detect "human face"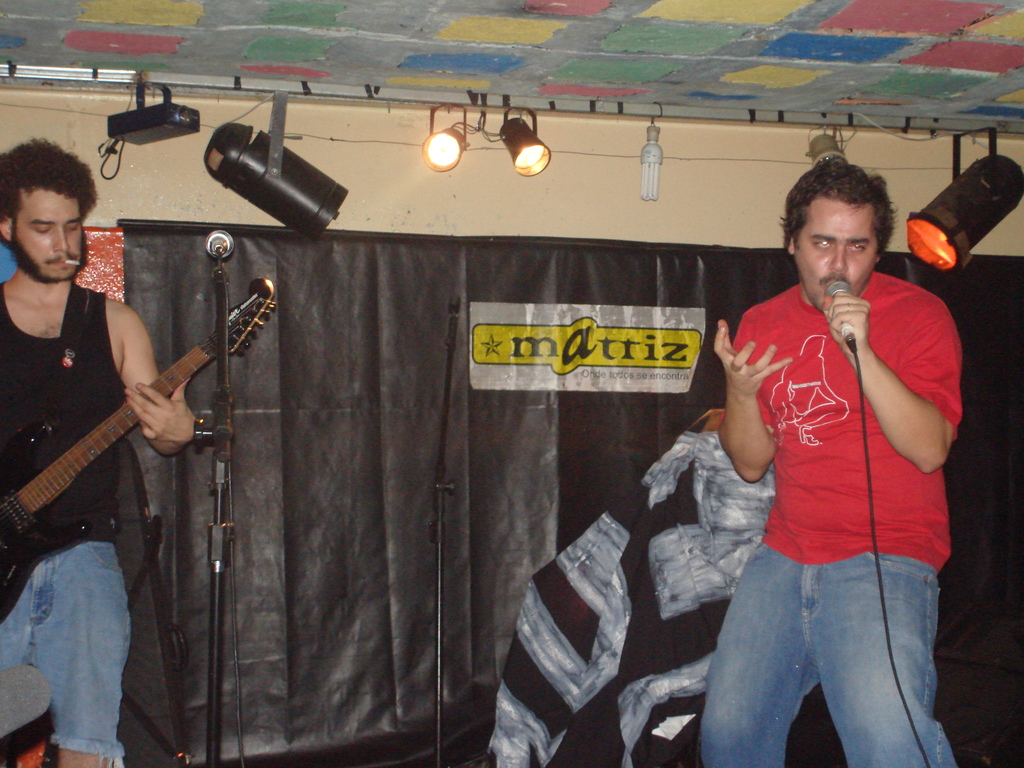
(13, 189, 83, 280)
